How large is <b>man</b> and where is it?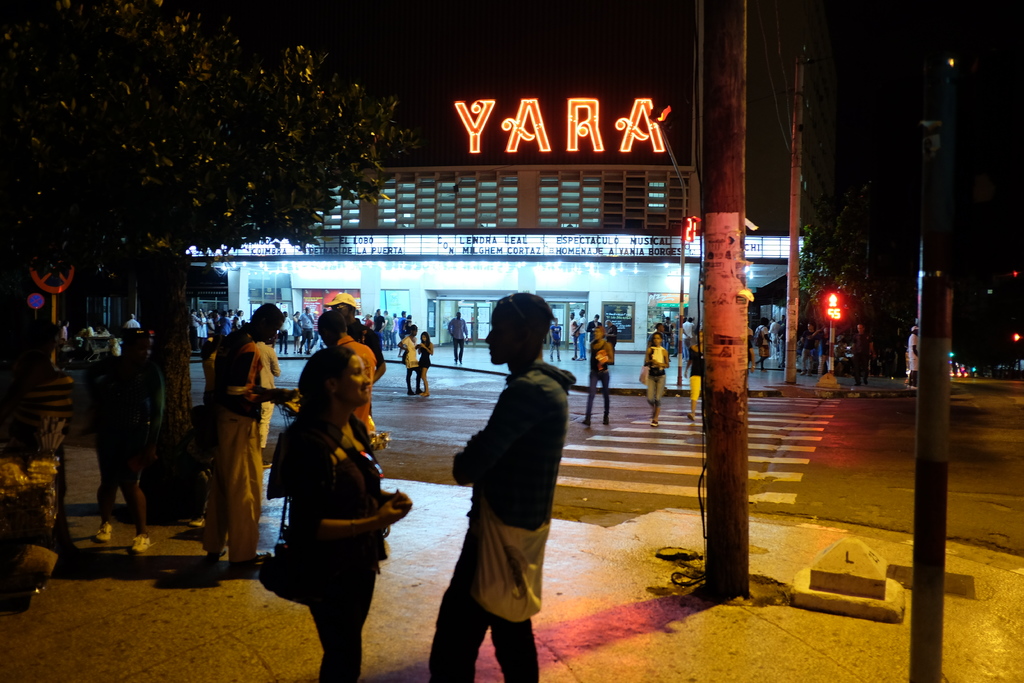
Bounding box: left=317, top=310, right=380, bottom=432.
